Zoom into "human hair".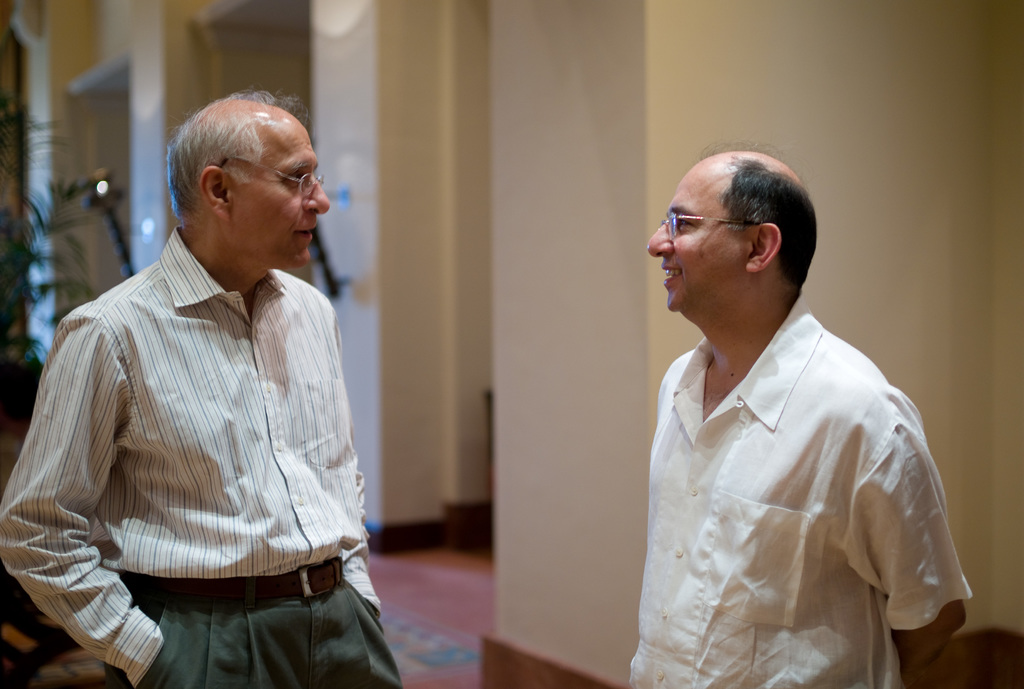
Zoom target: bbox(695, 142, 821, 288).
